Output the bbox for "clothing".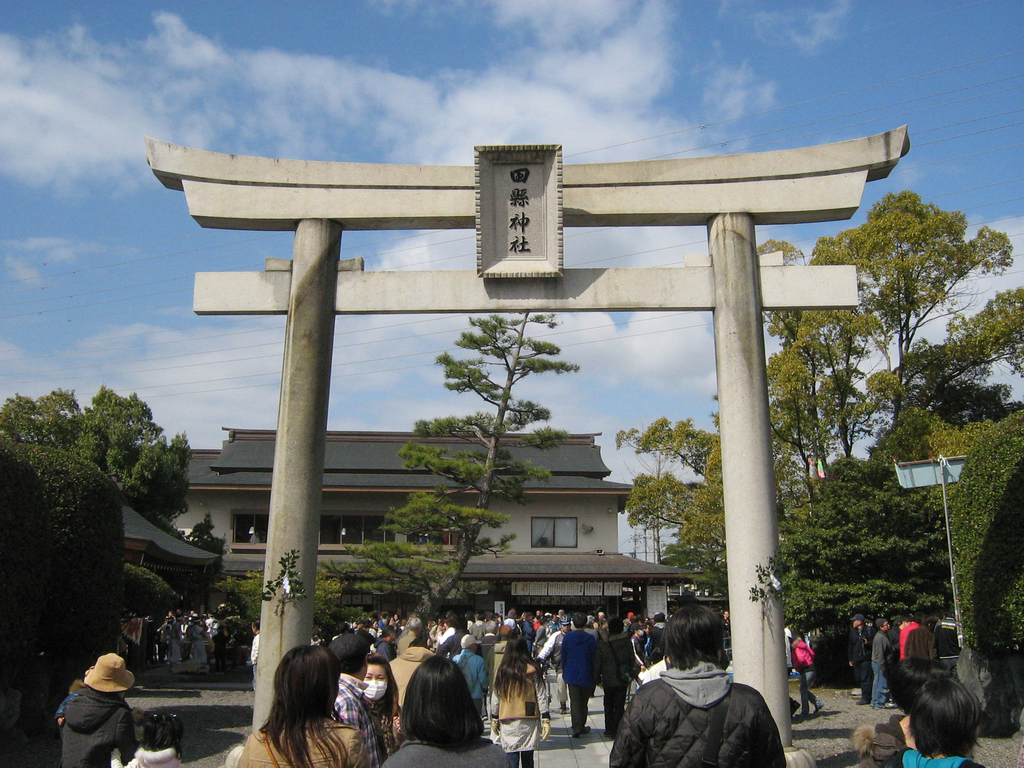
{"x1": 380, "y1": 739, "x2": 513, "y2": 767}.
